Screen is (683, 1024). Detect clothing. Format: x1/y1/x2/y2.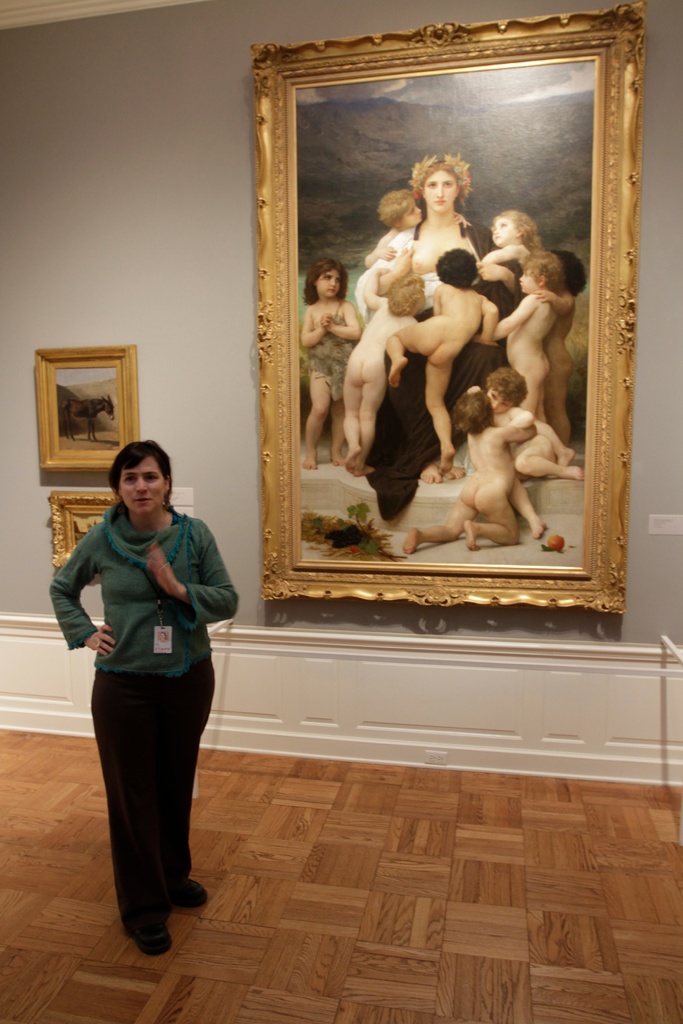
55/458/233/904.
